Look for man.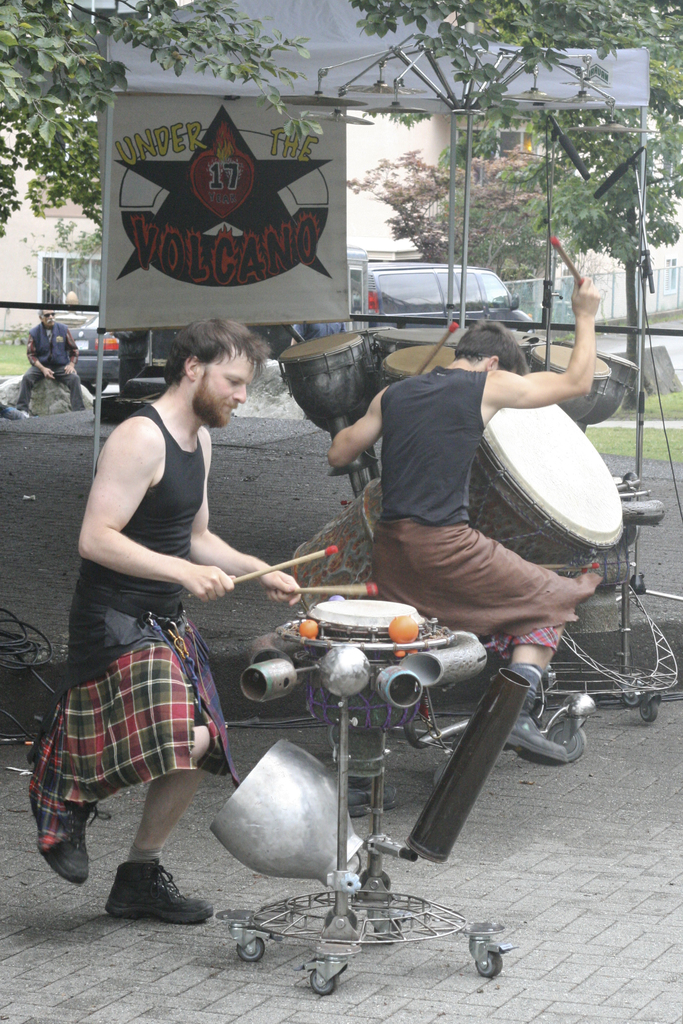
Found: rect(325, 278, 592, 769).
